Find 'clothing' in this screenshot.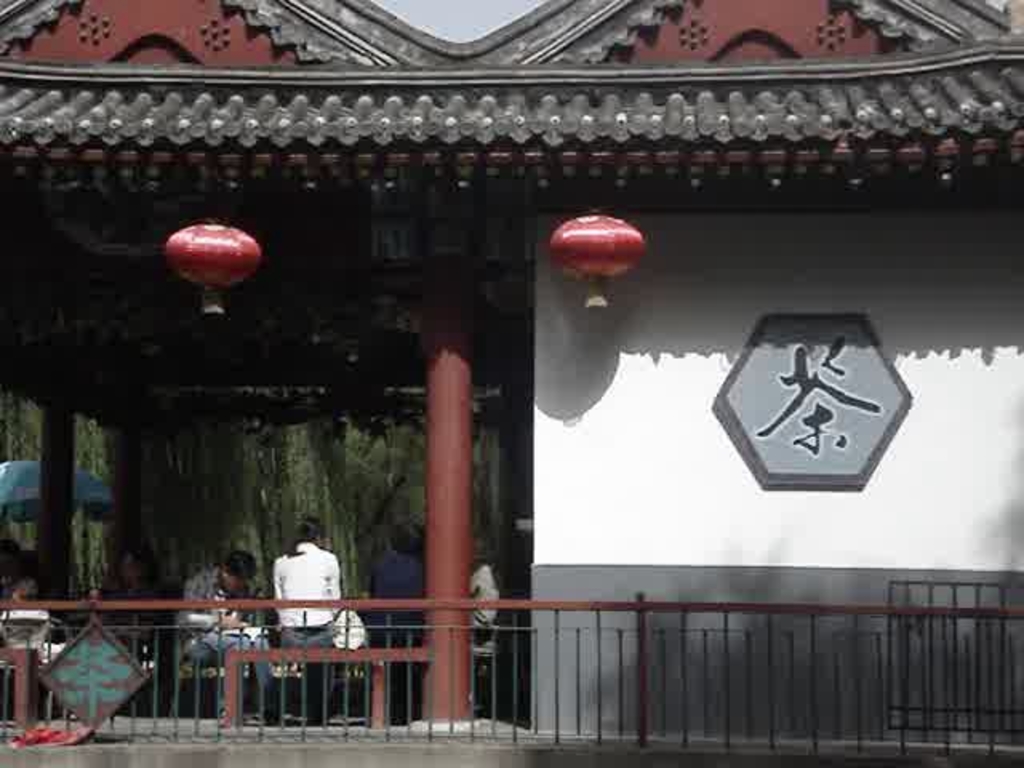
The bounding box for 'clothing' is 370,552,421,643.
